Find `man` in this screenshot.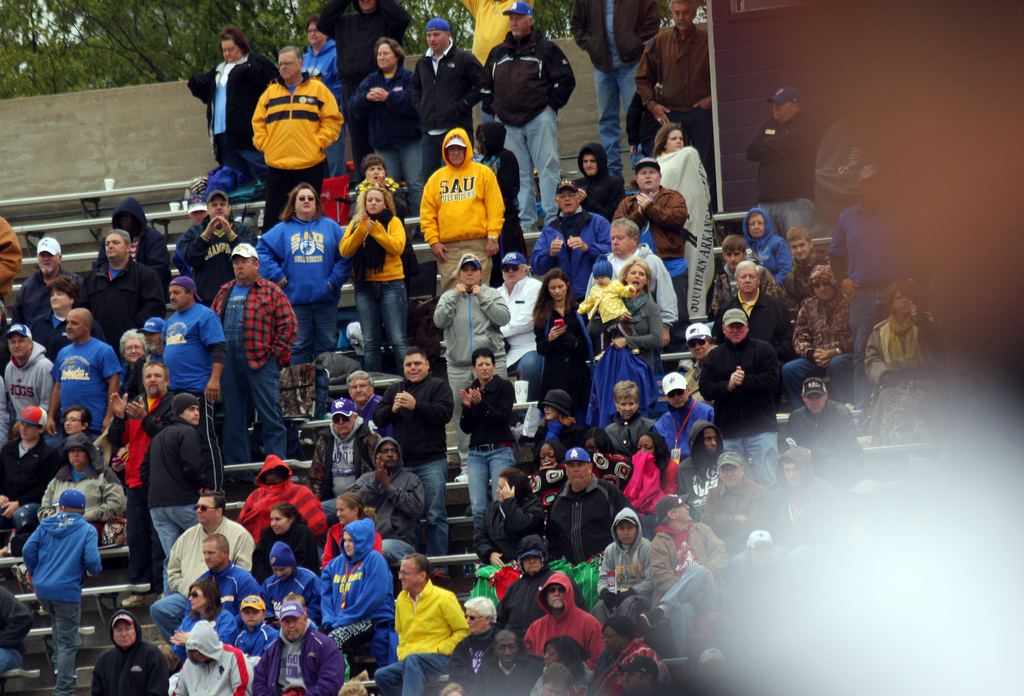
The bounding box for `man` is crop(531, 182, 610, 302).
